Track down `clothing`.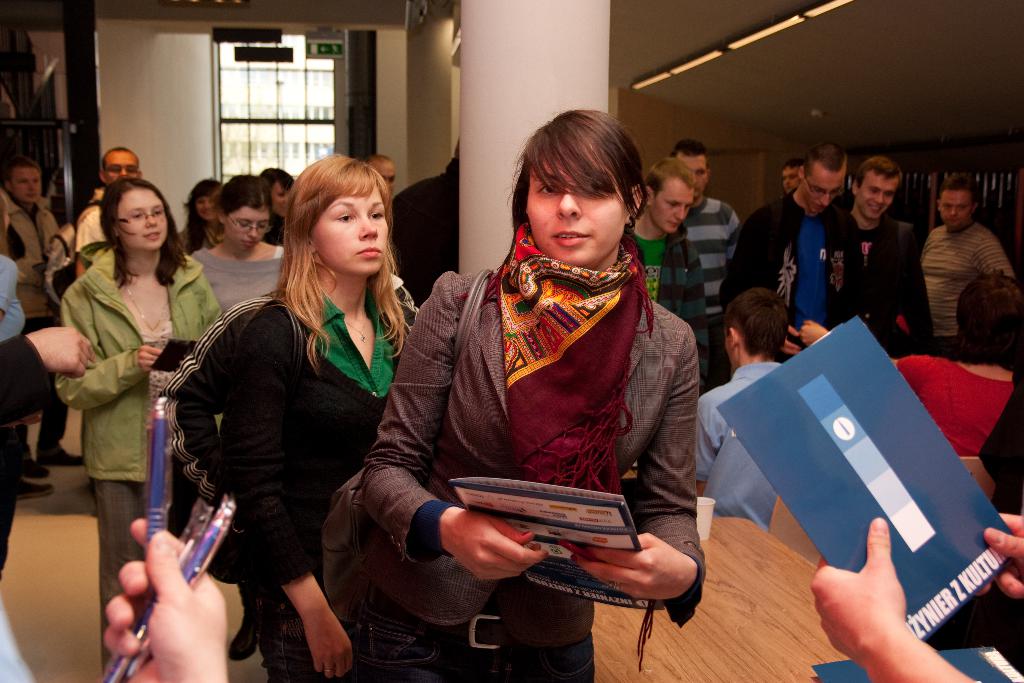
Tracked to bbox(679, 194, 740, 323).
